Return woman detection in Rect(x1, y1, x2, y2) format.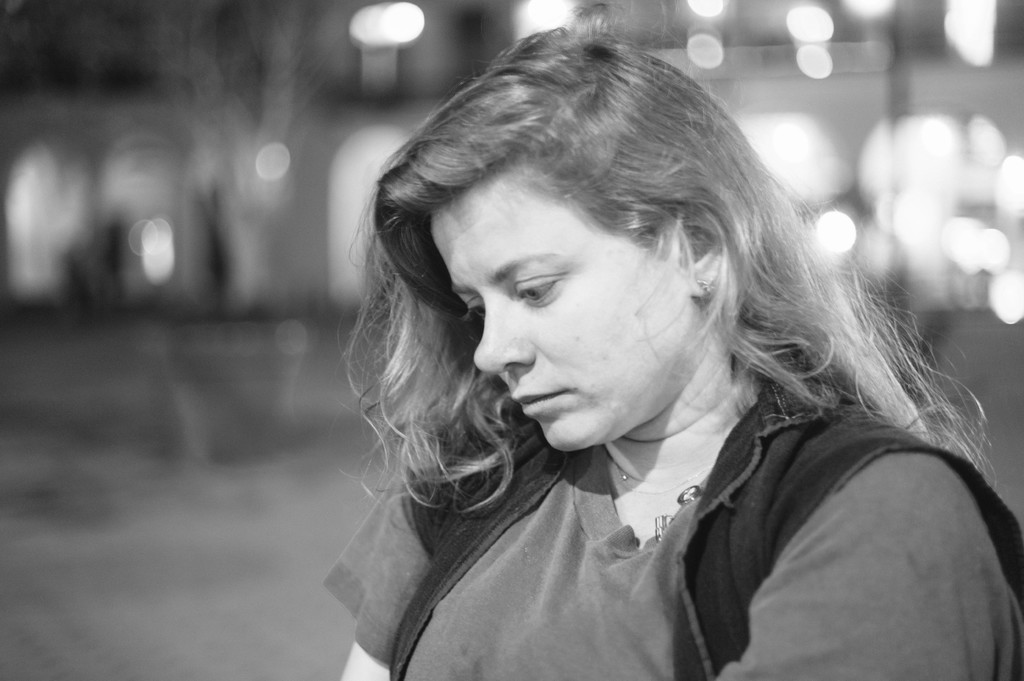
Rect(292, 20, 989, 662).
